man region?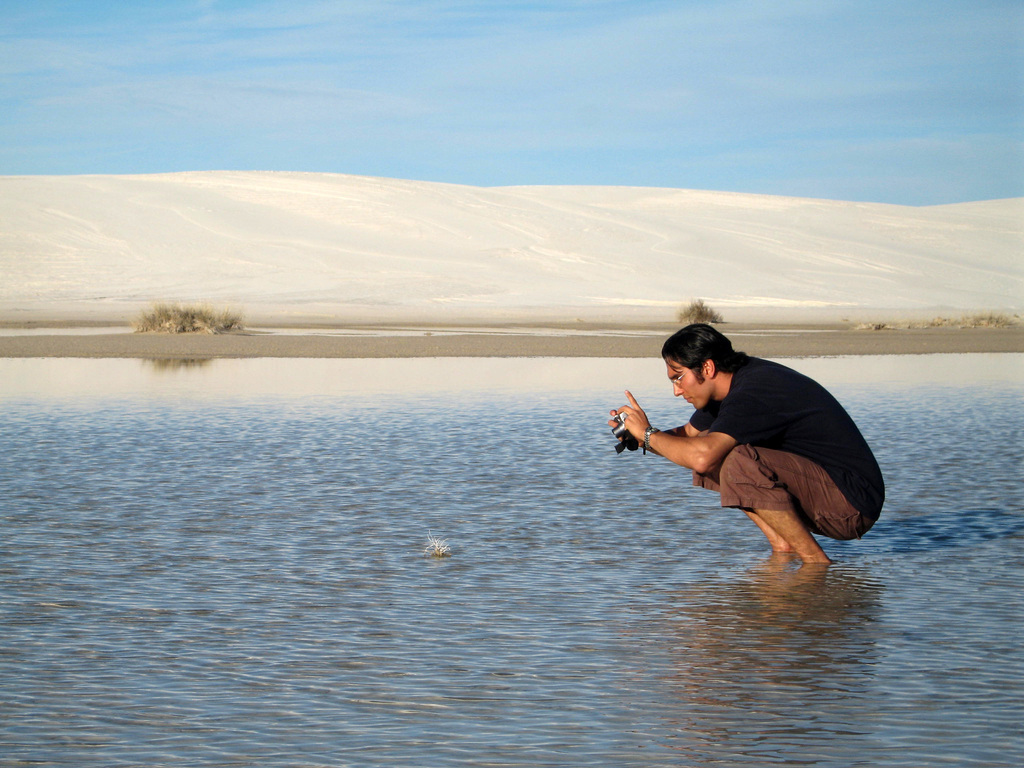
605,323,869,609
